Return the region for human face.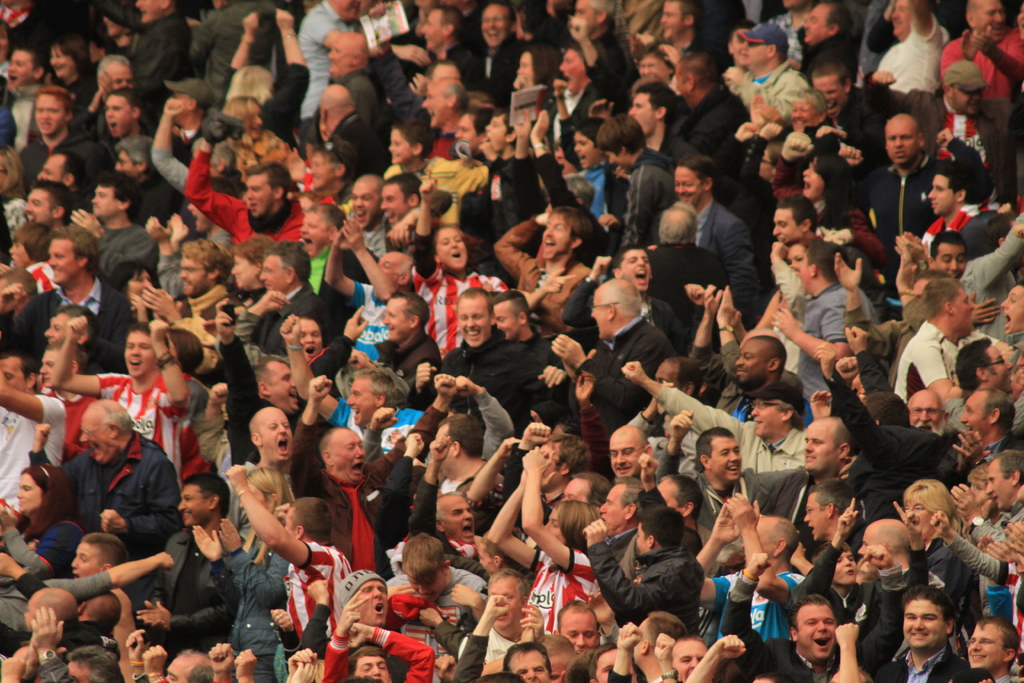
bbox(178, 254, 207, 292).
